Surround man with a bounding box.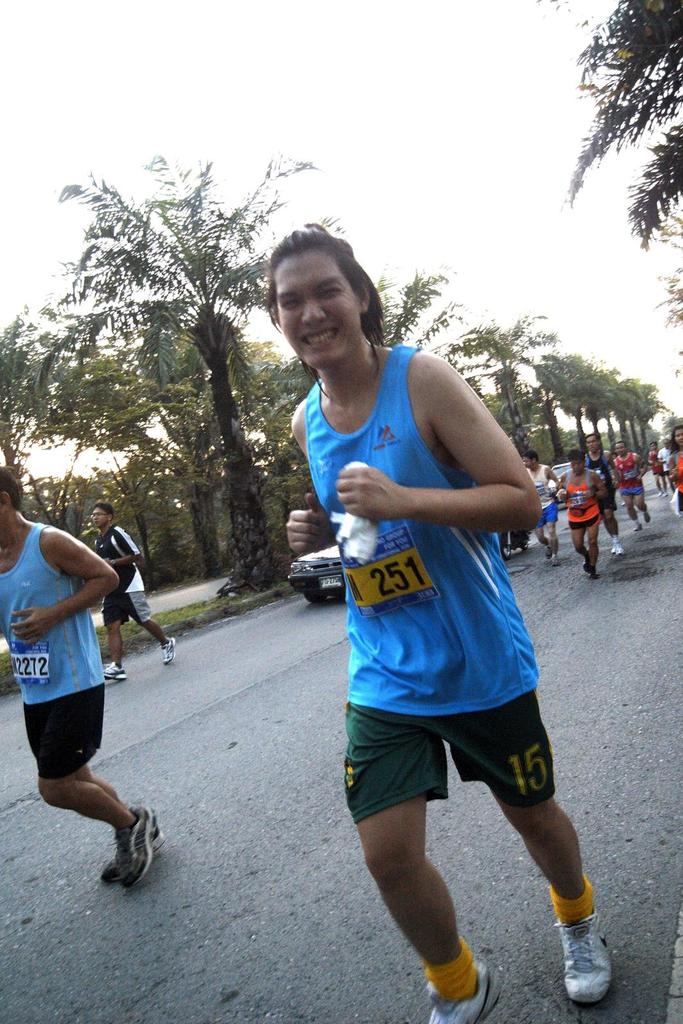
<bbox>657, 436, 671, 492</bbox>.
